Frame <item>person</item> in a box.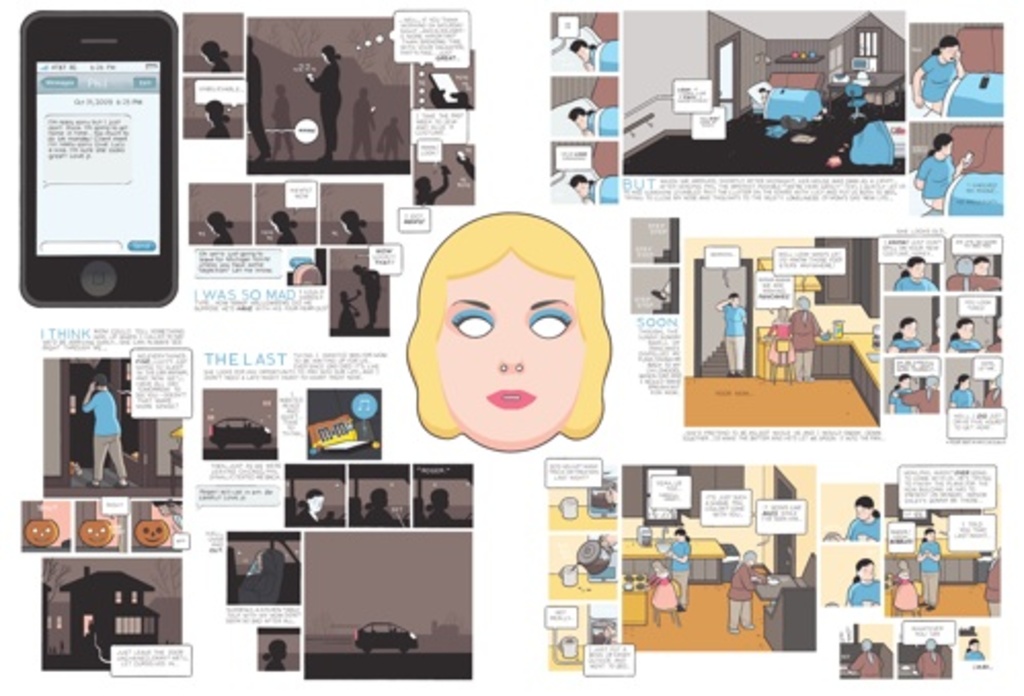
(x1=296, y1=485, x2=328, y2=524).
